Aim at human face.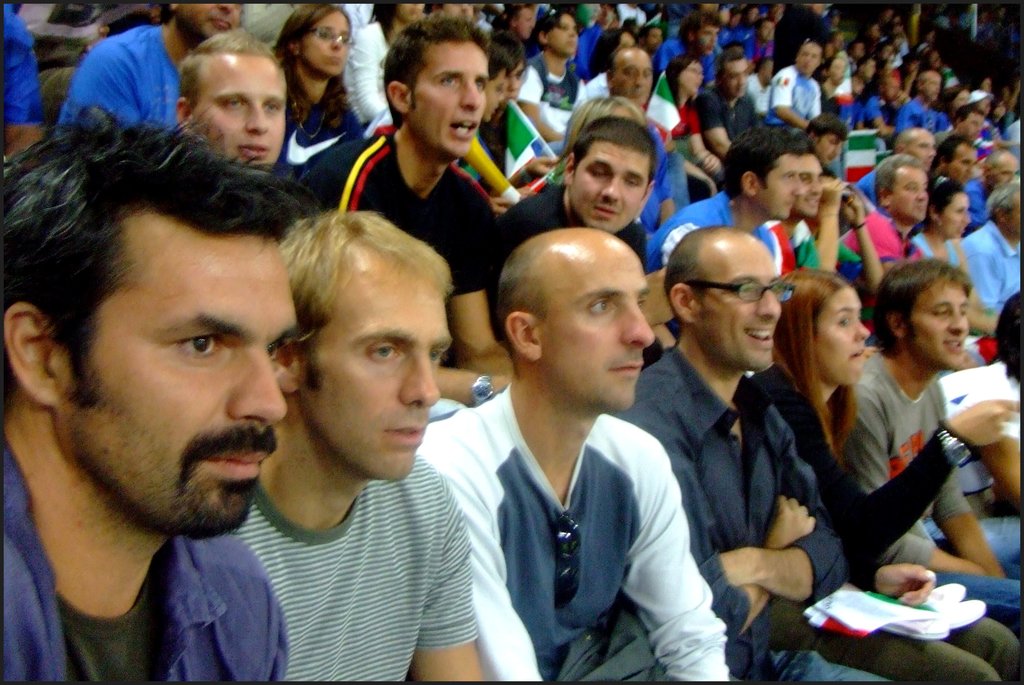
Aimed at bbox=(394, 1, 428, 22).
